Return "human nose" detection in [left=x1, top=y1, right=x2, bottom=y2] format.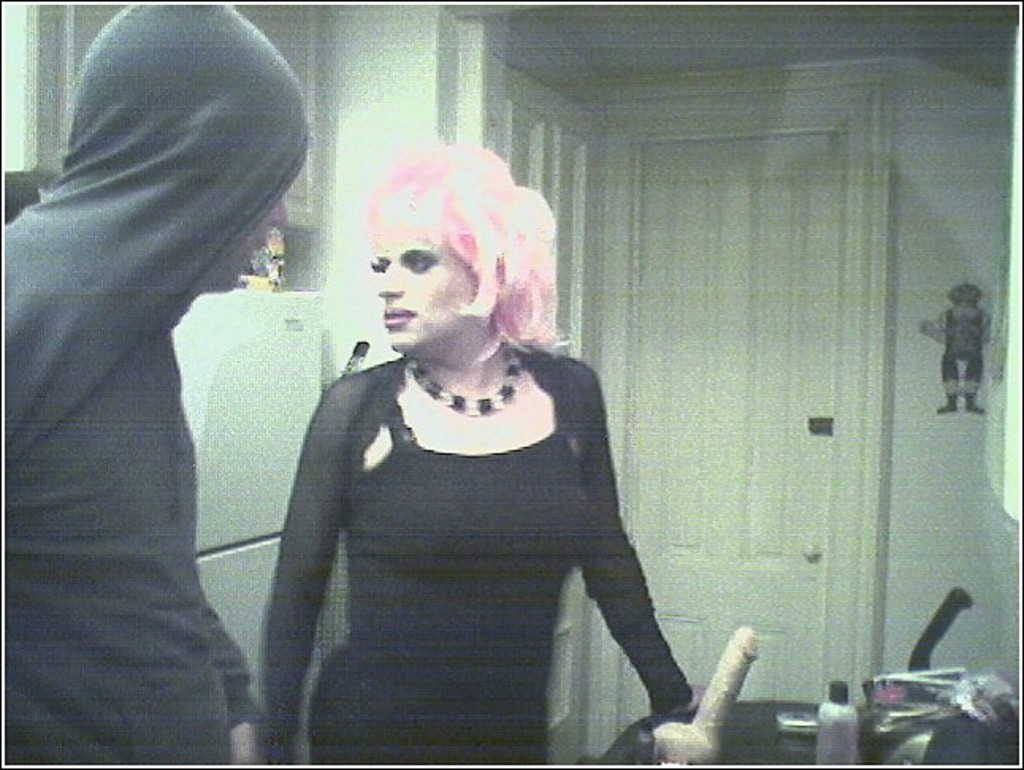
[left=376, top=263, right=403, bottom=296].
